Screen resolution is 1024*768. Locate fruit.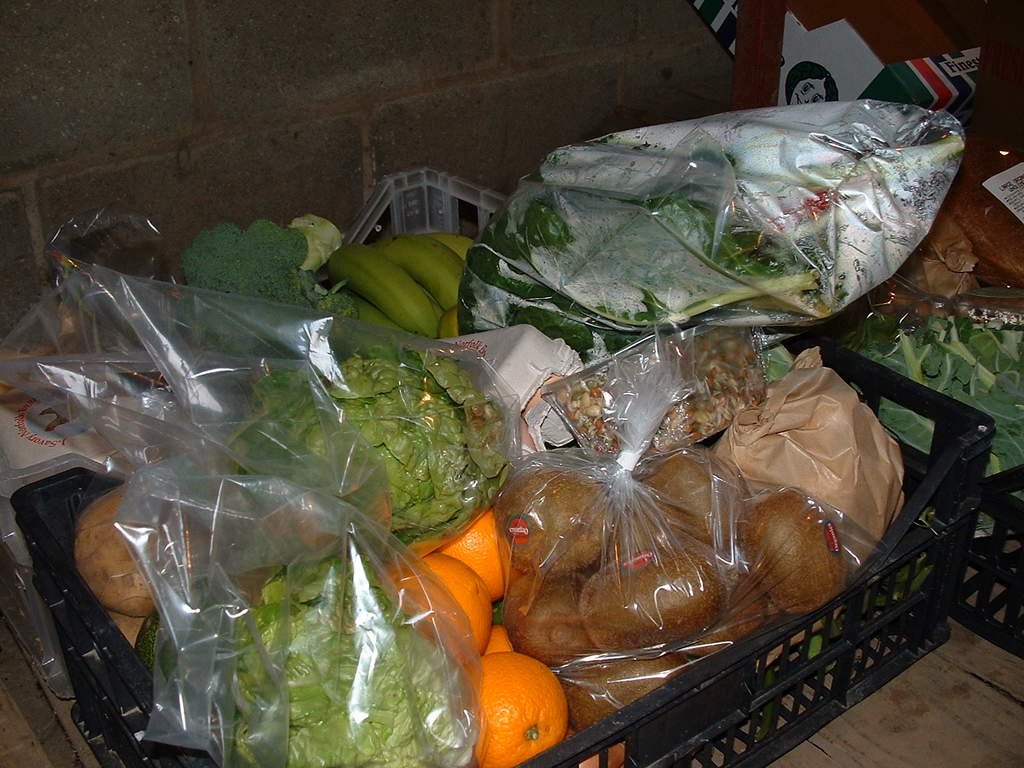
422/229/477/256.
